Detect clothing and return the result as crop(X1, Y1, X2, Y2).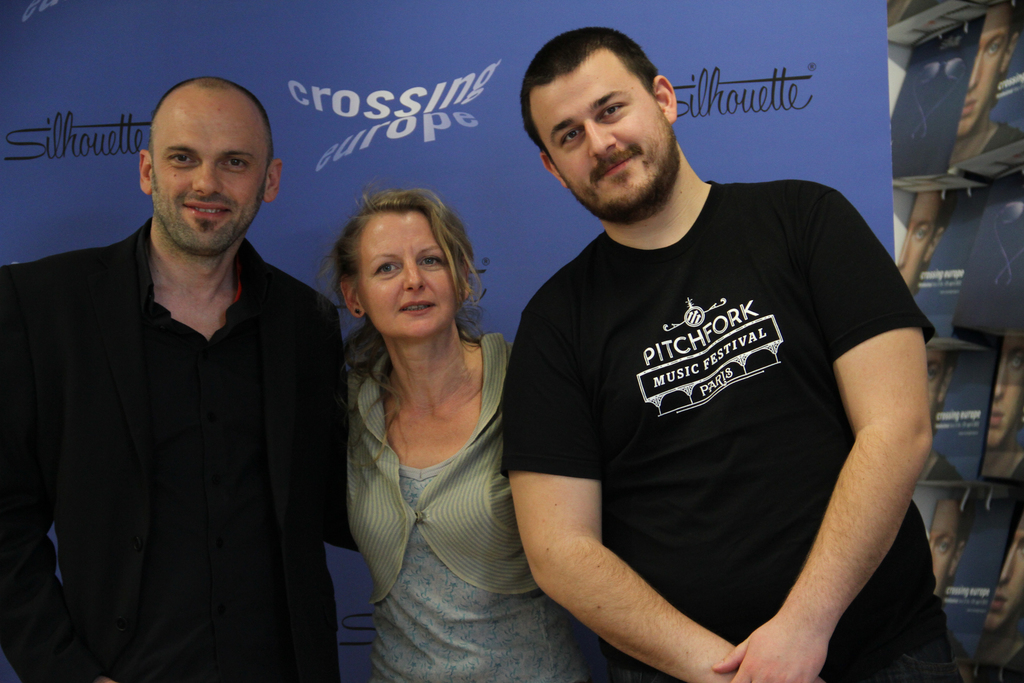
crop(340, 336, 579, 682).
